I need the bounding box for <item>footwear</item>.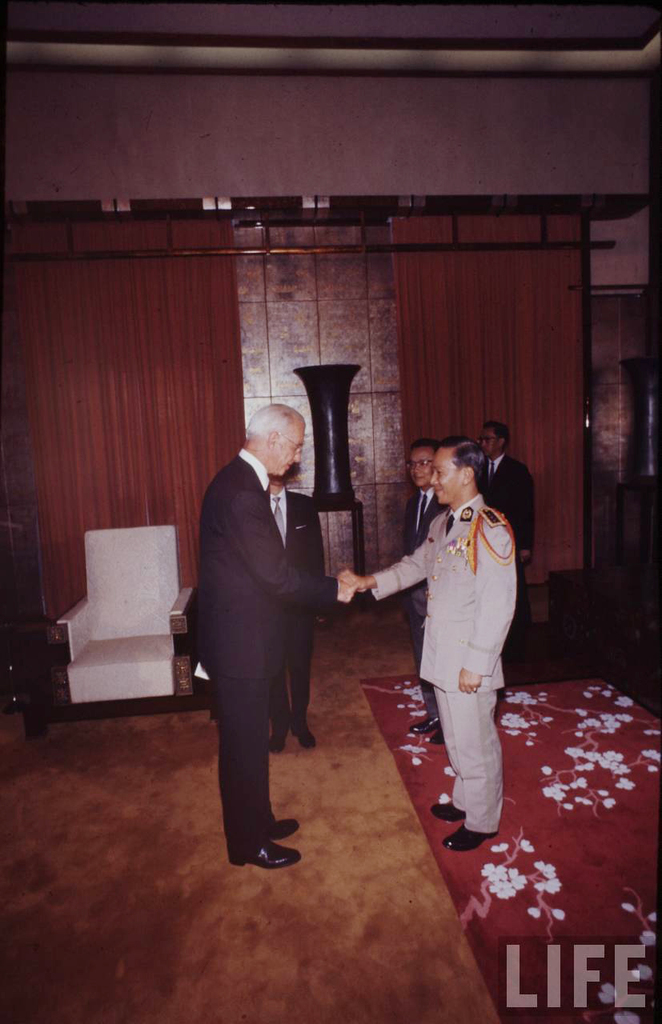
Here it is: x1=433, y1=726, x2=444, y2=750.
